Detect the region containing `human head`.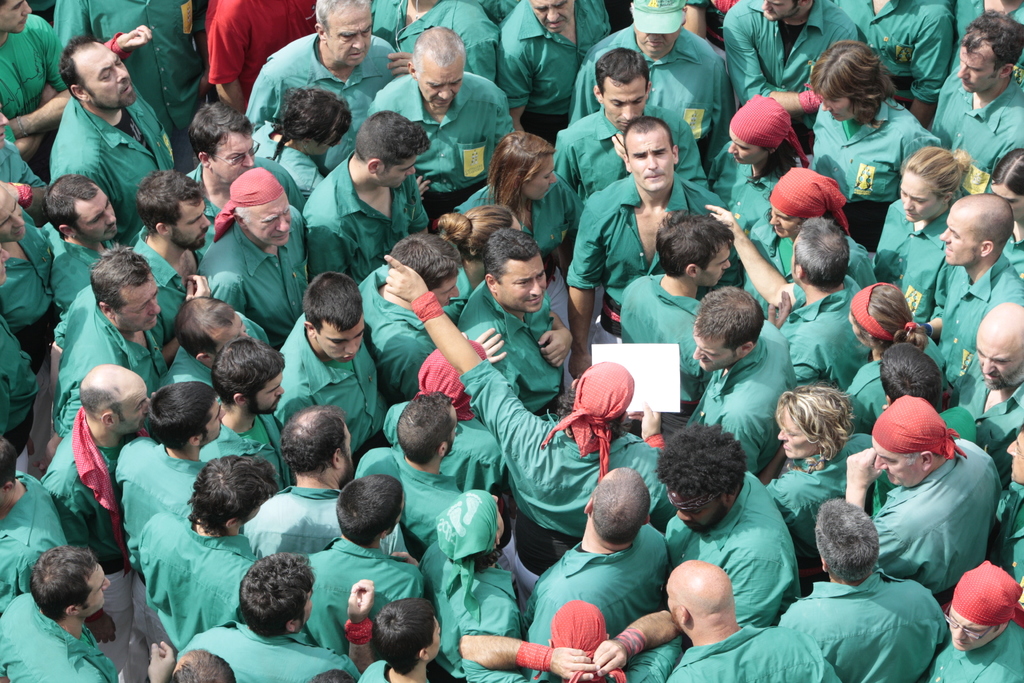
725,93,796,163.
